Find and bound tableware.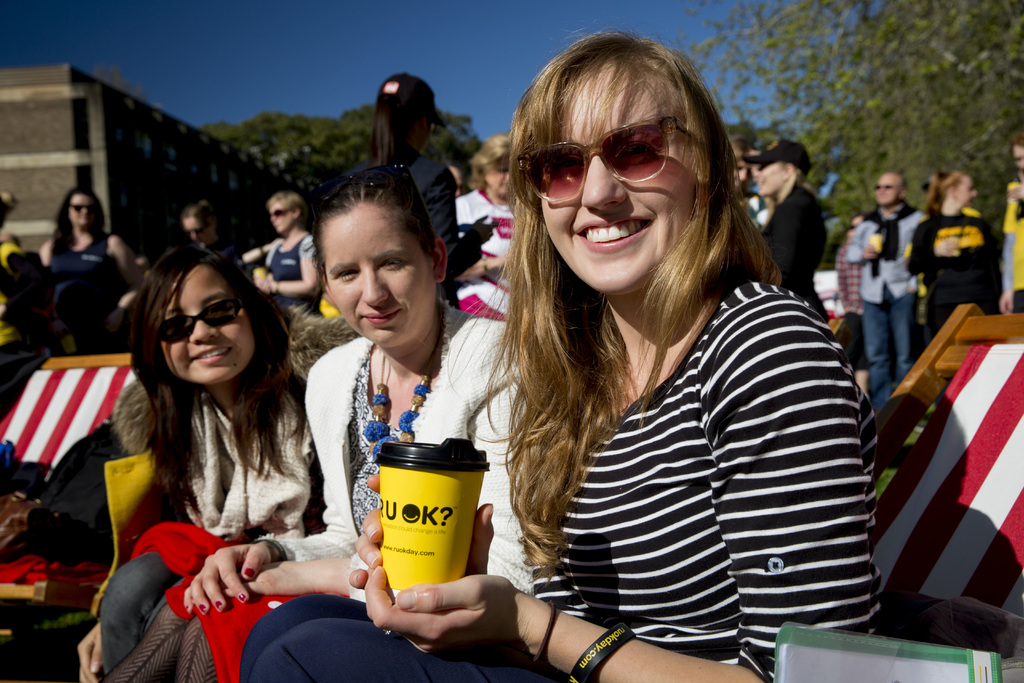
Bound: bbox=[253, 269, 268, 279].
